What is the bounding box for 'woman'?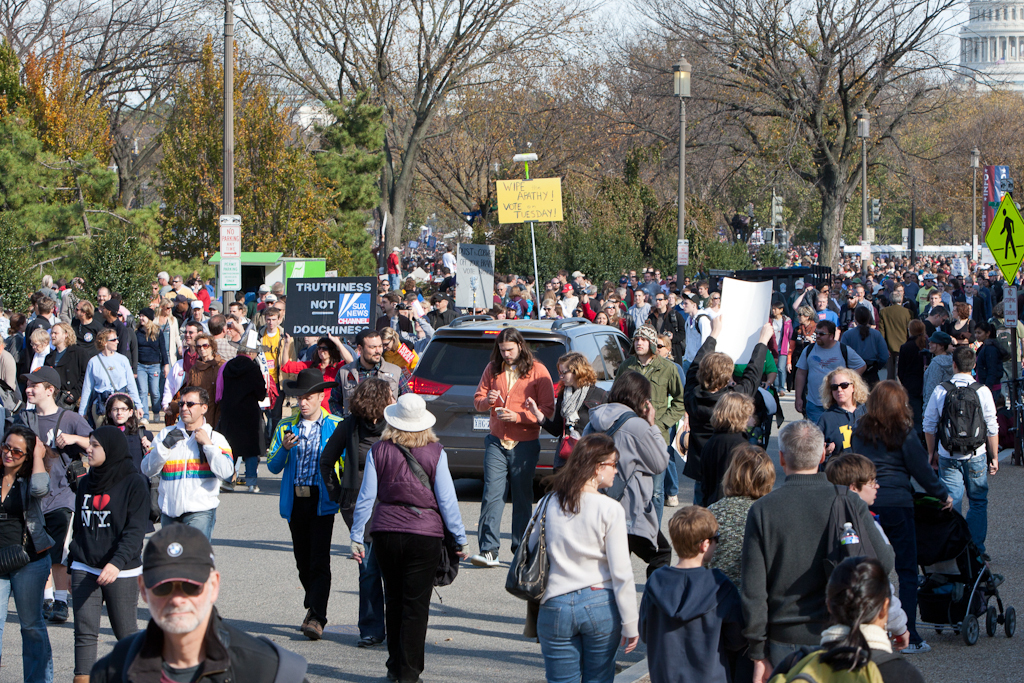
(left=529, top=429, right=640, bottom=682).
